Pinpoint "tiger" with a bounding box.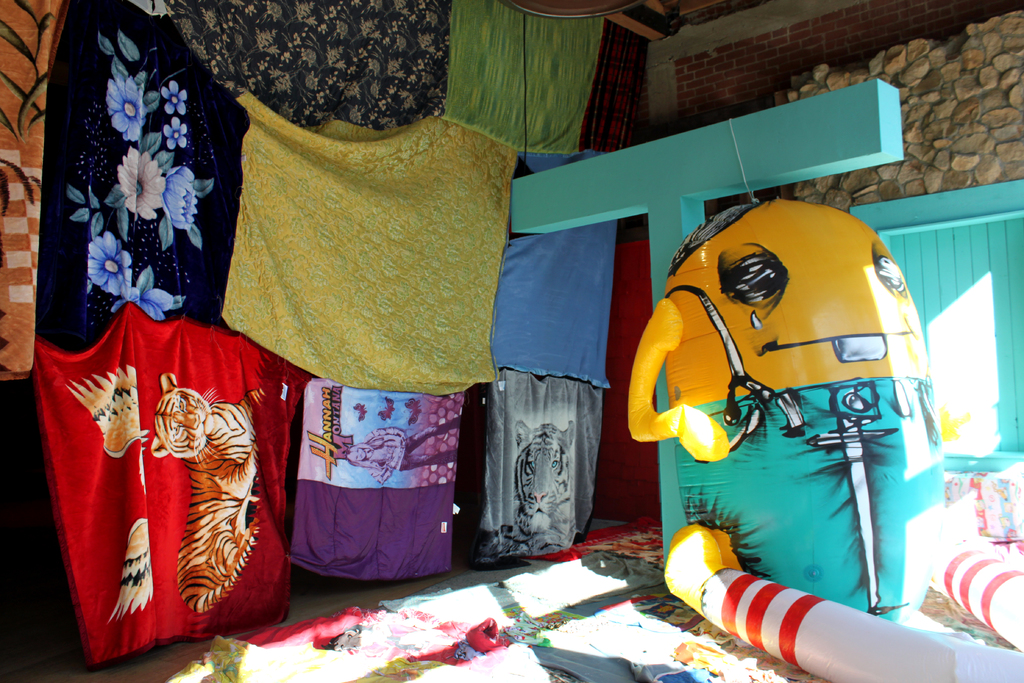
147/370/260/614.
